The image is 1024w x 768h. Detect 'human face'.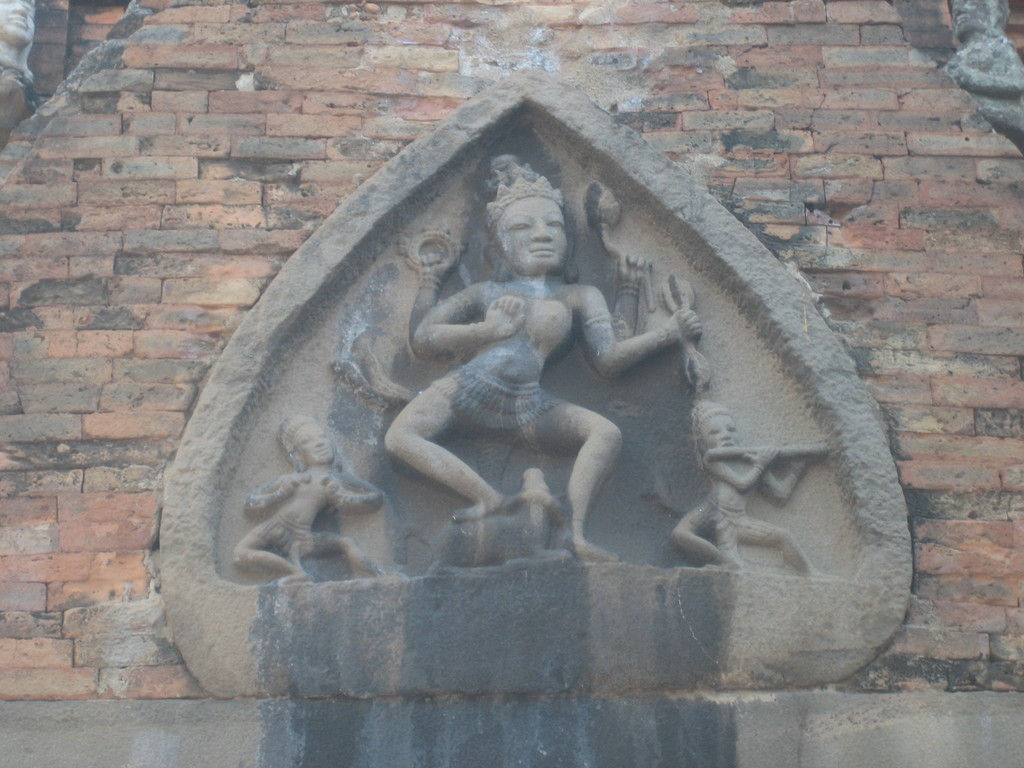
Detection: [left=496, top=198, right=568, bottom=271].
